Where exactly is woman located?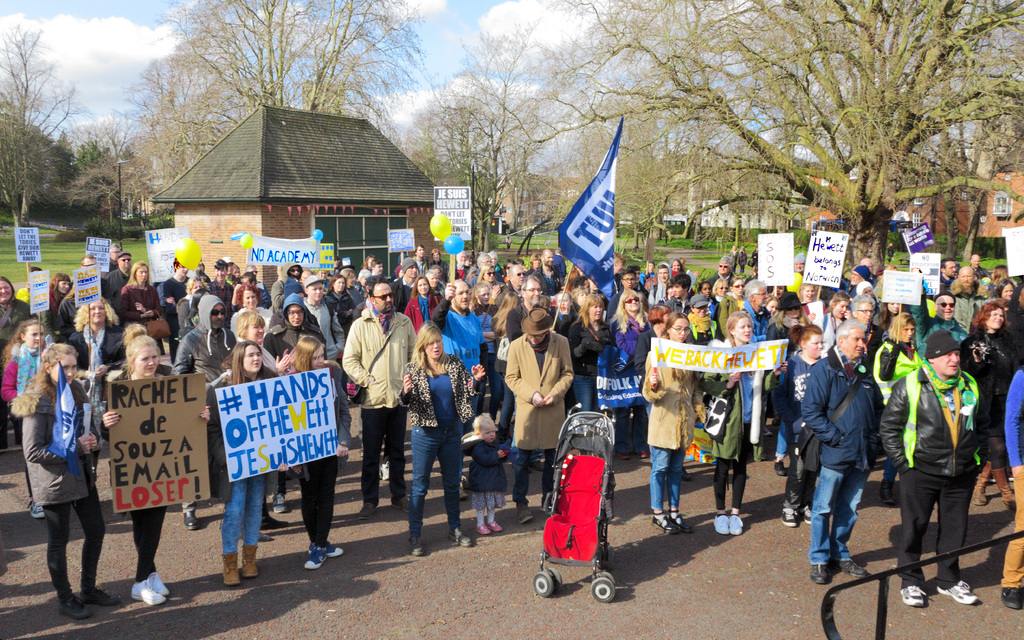
Its bounding box is bbox=(397, 324, 489, 559).
